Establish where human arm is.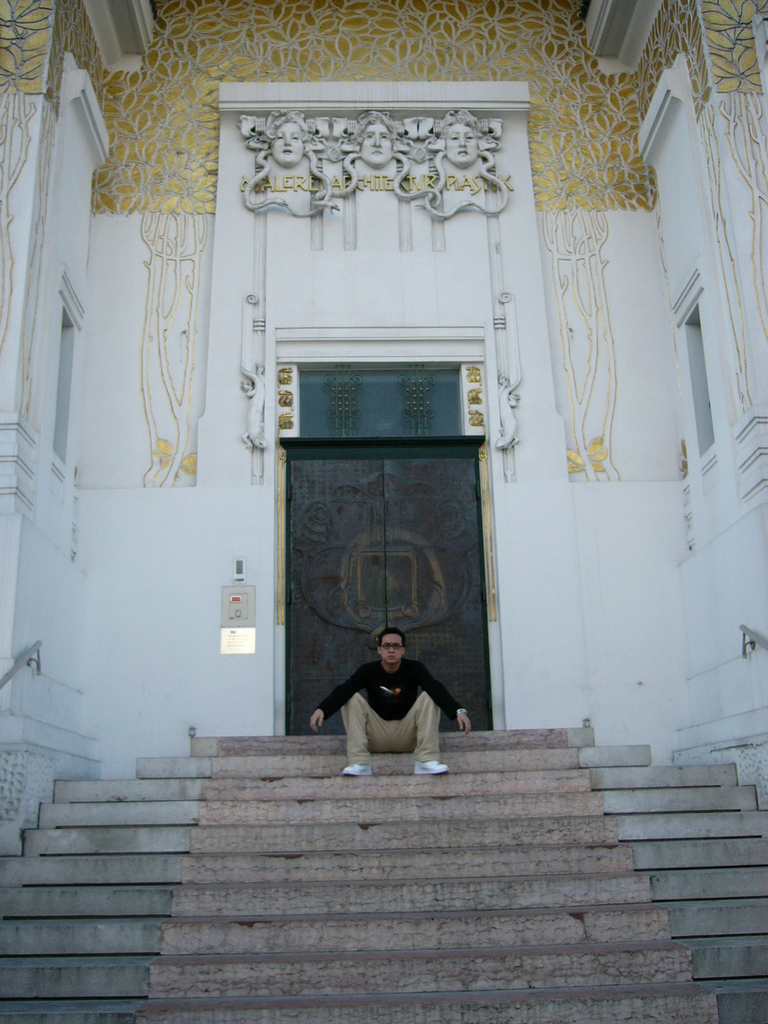
Established at bbox=[309, 662, 366, 734].
